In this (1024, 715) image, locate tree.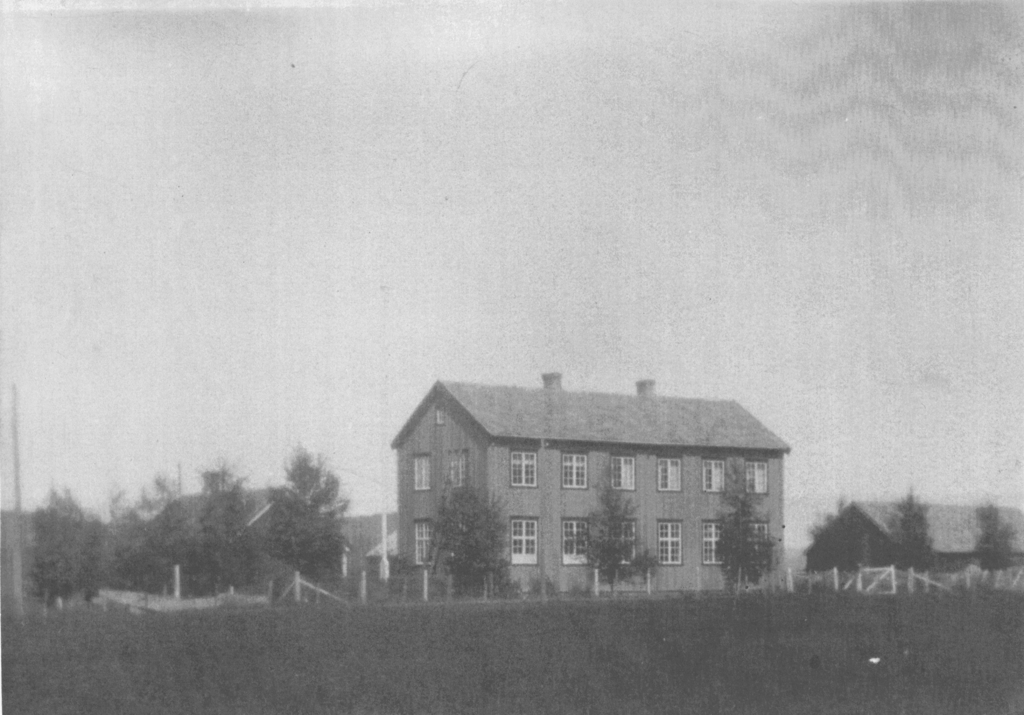
Bounding box: bbox=[885, 485, 941, 595].
